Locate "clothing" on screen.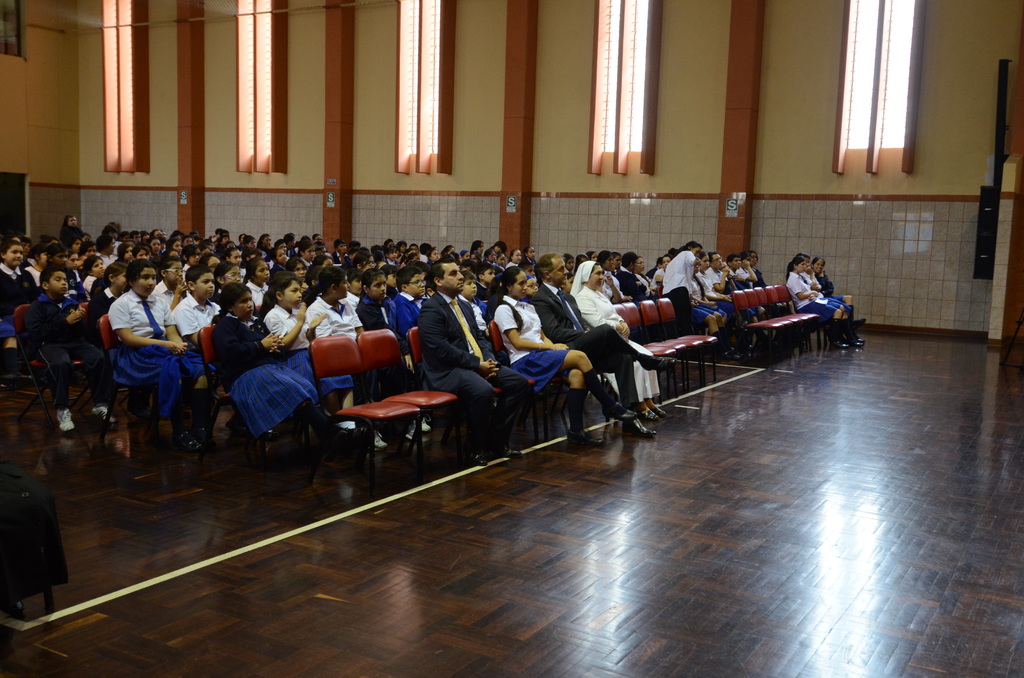
On screen at x1=300 y1=257 x2=317 y2=269.
